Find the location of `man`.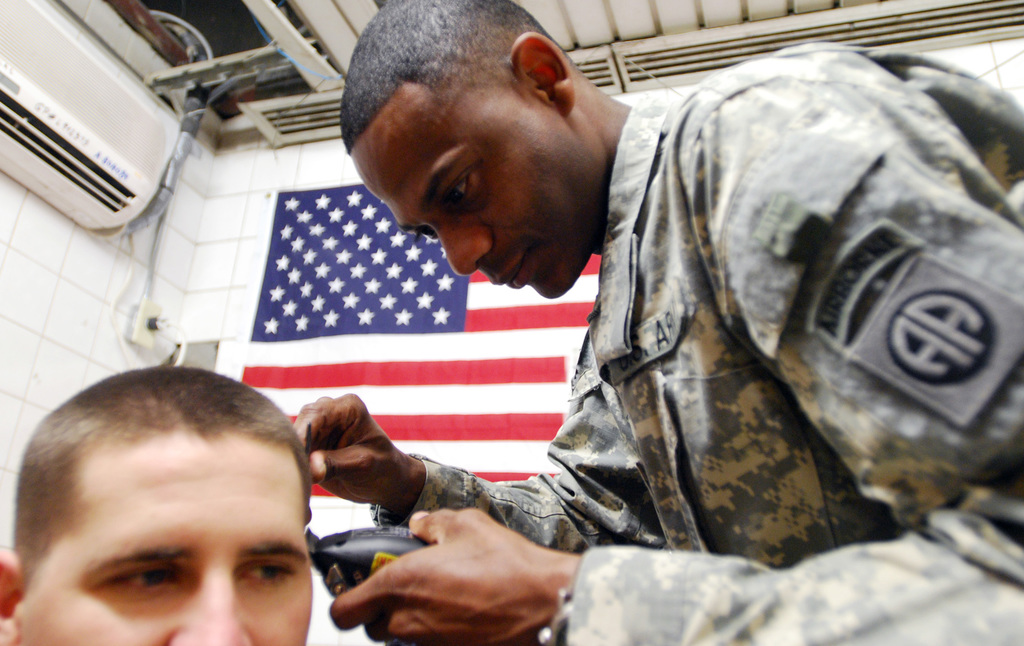
Location: detection(292, 0, 1023, 645).
